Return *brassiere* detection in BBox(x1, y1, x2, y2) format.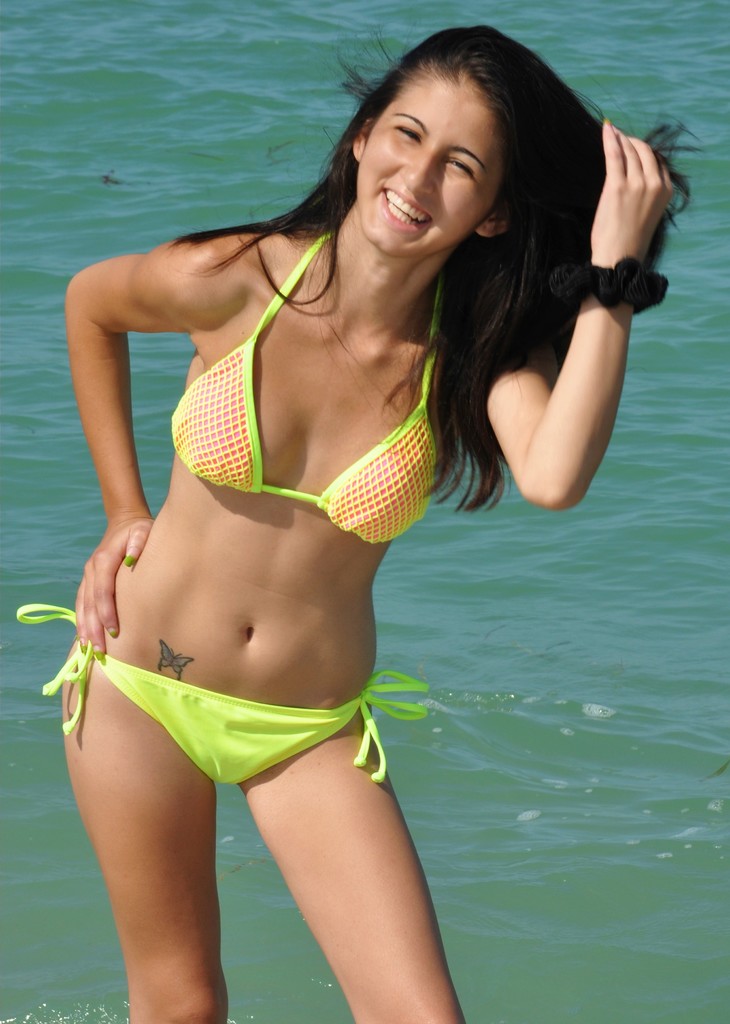
BBox(165, 223, 450, 547).
